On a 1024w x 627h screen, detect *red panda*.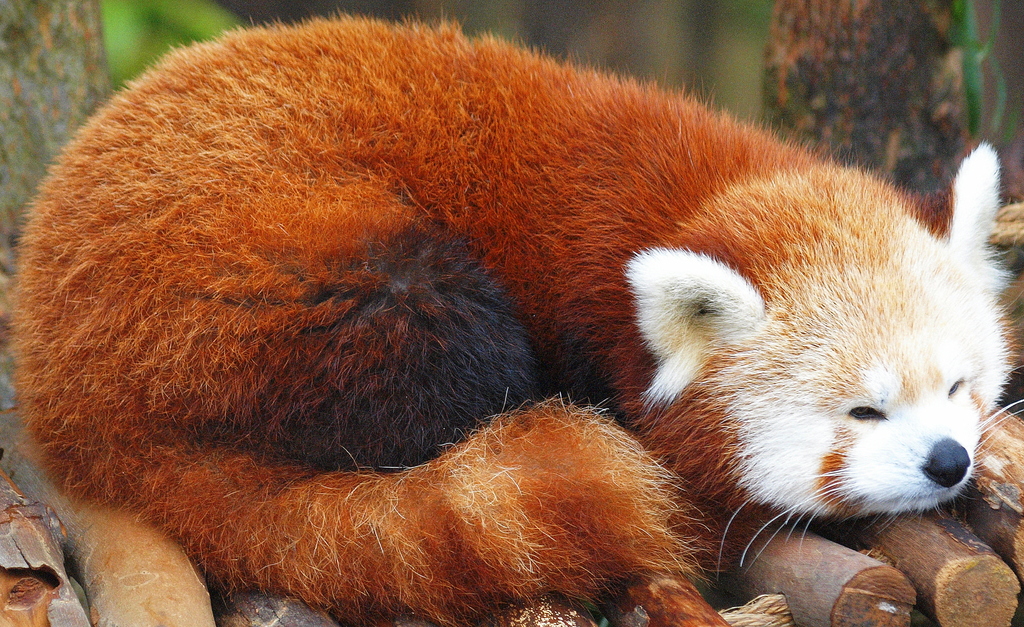
[x1=0, y1=3, x2=1023, y2=626].
